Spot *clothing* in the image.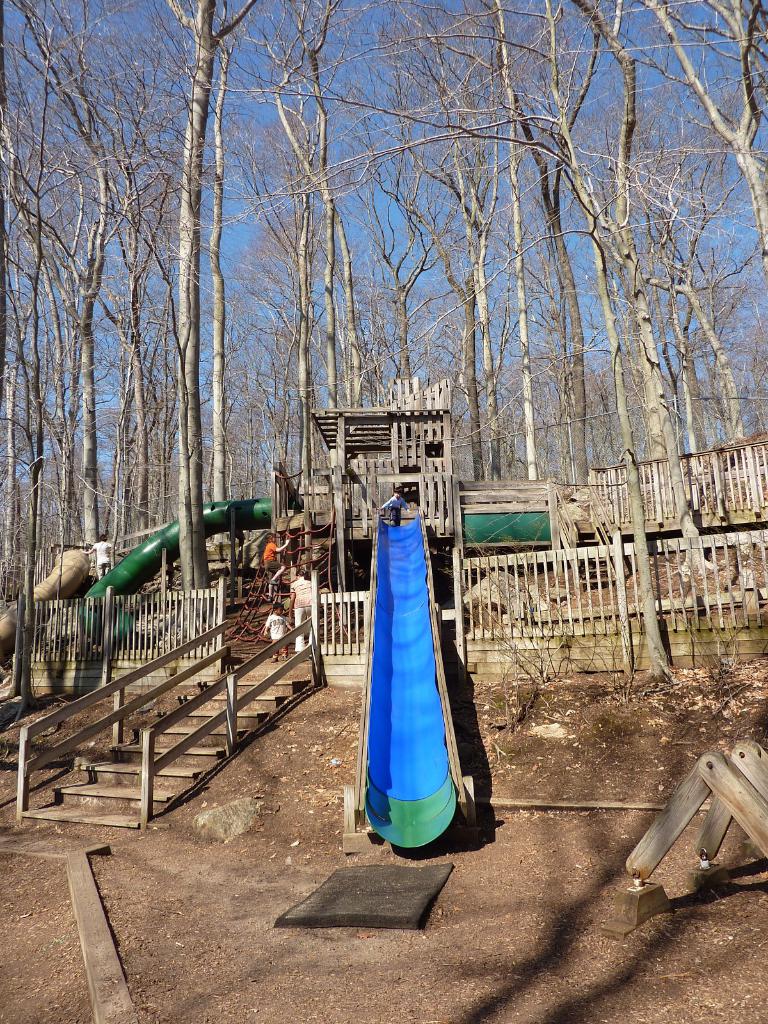
*clothing* found at 377/495/412/522.
